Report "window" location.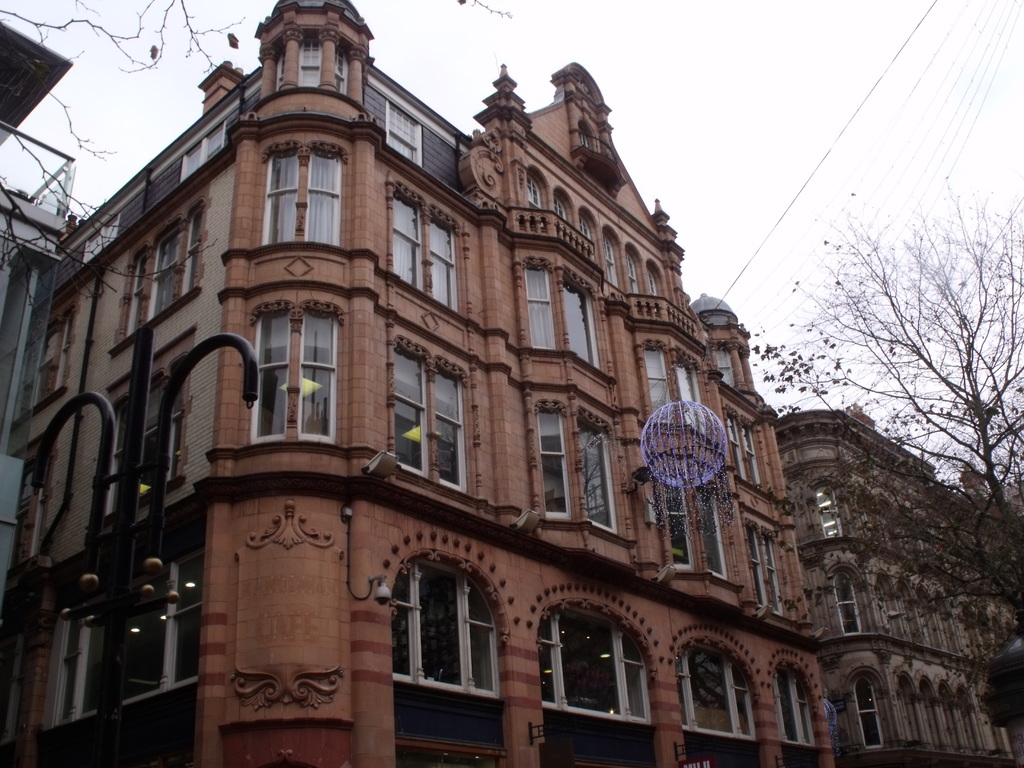
Report: 297/42/323/84.
